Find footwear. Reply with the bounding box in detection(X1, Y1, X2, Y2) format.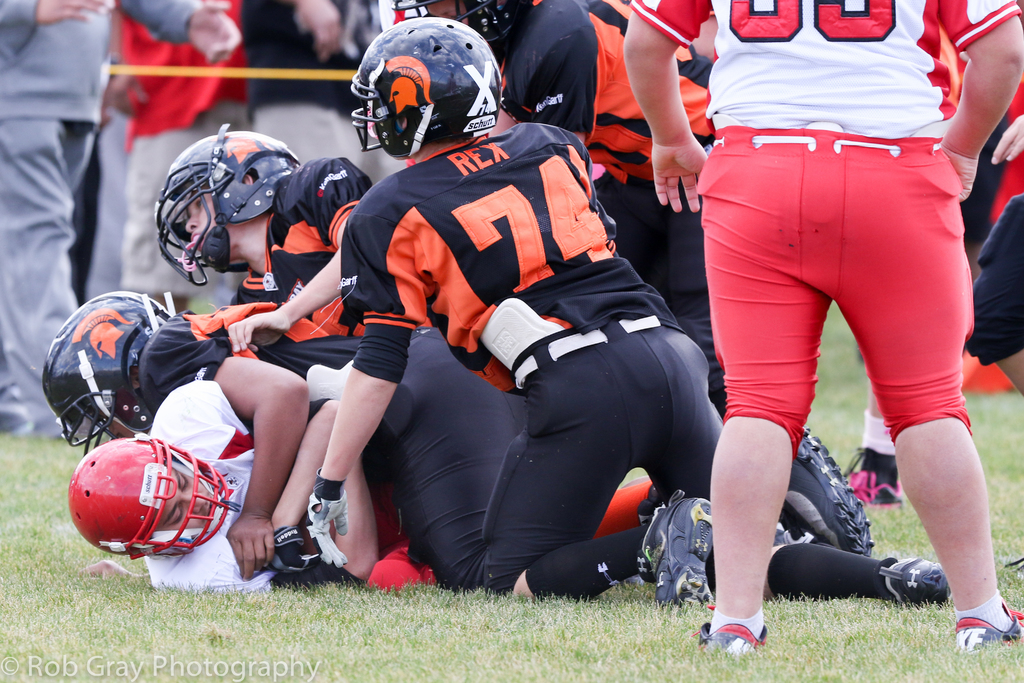
detection(696, 621, 769, 664).
